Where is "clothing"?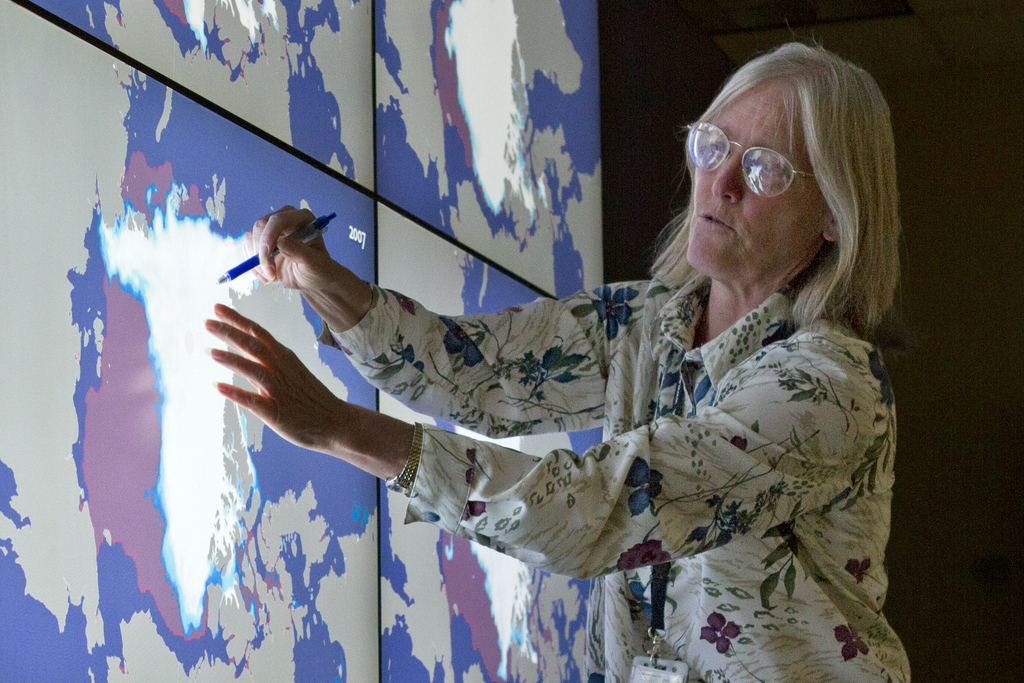
crop(322, 278, 906, 682).
